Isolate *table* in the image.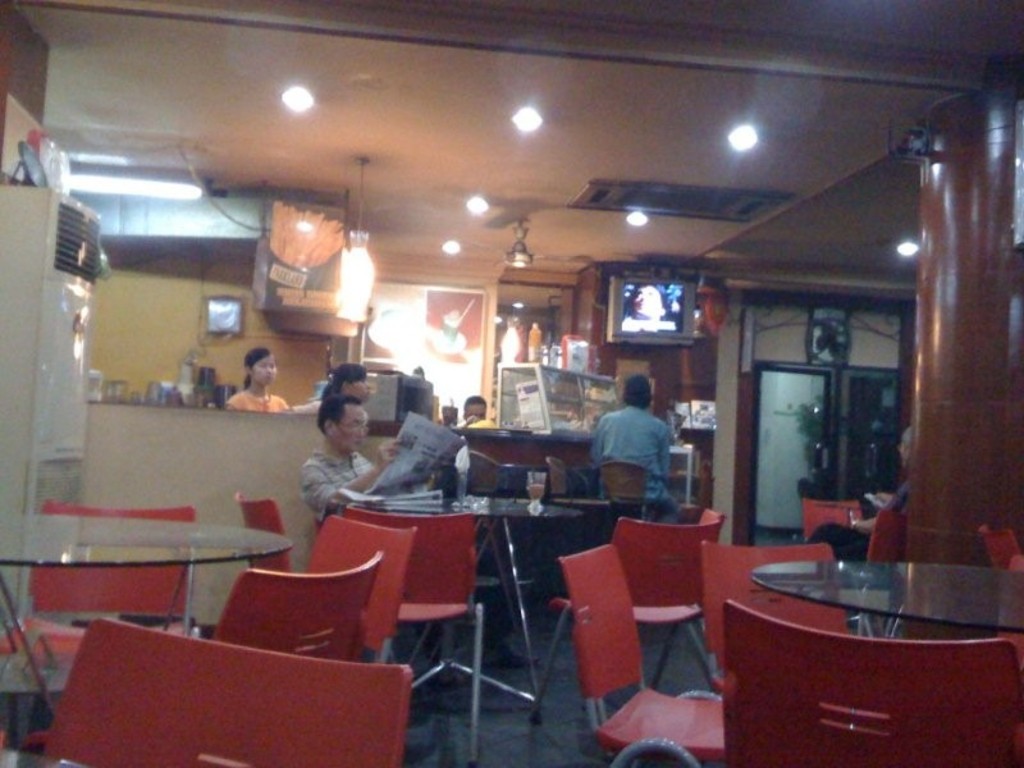
Isolated region: locate(753, 557, 1023, 641).
